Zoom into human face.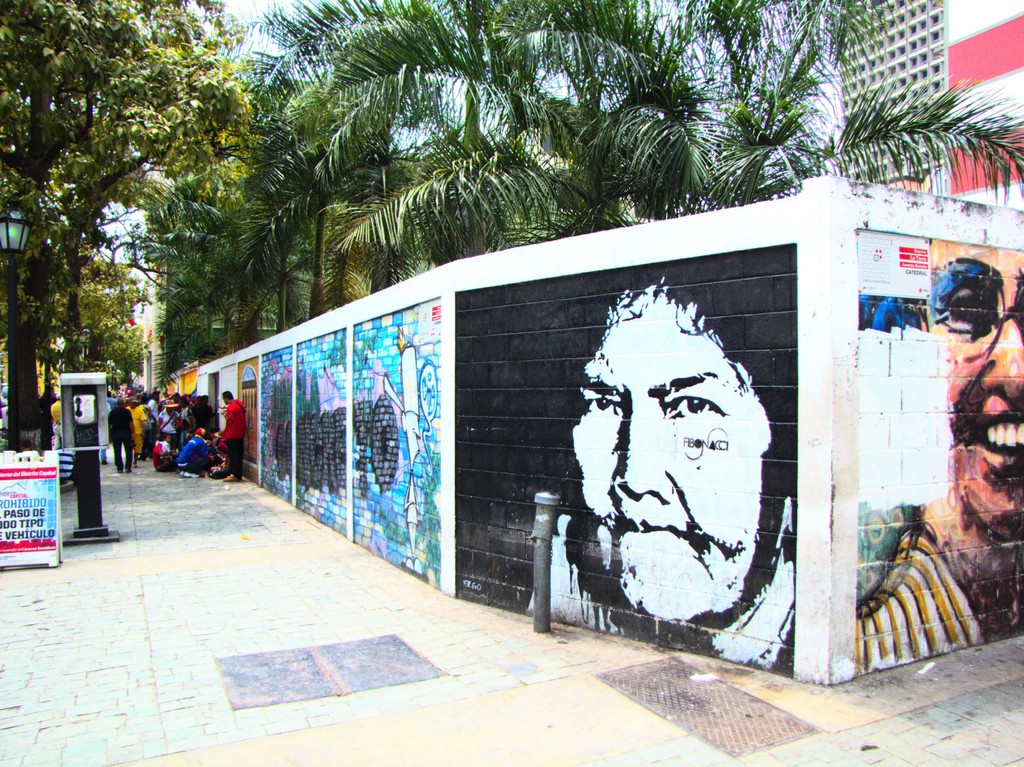
Zoom target: left=570, top=296, right=765, bottom=624.
